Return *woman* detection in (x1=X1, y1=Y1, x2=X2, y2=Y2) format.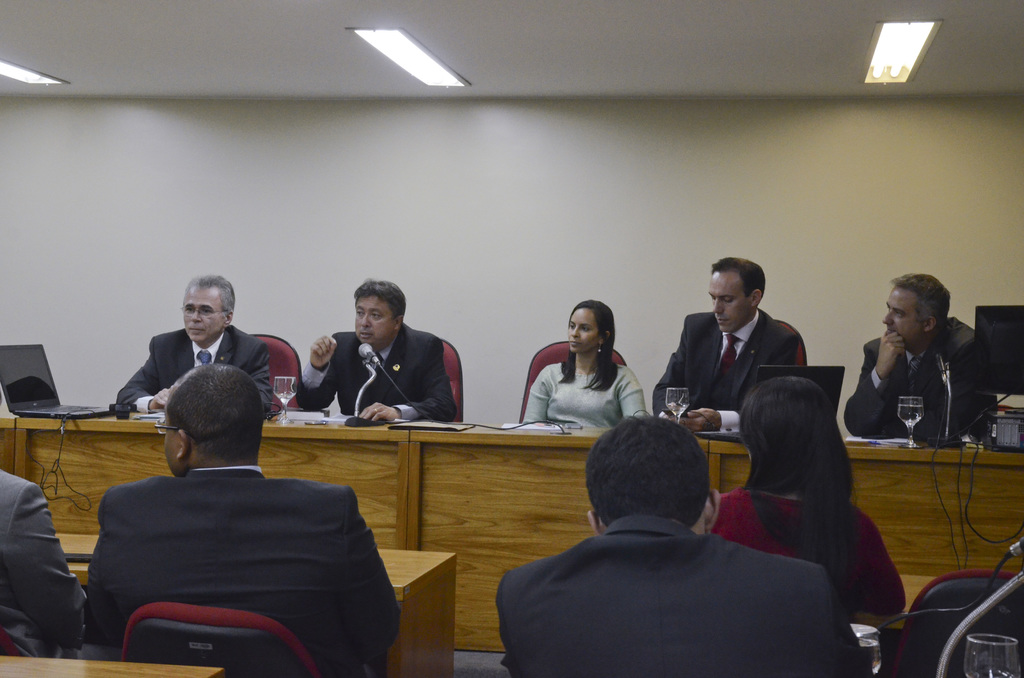
(x1=515, y1=307, x2=645, y2=448).
